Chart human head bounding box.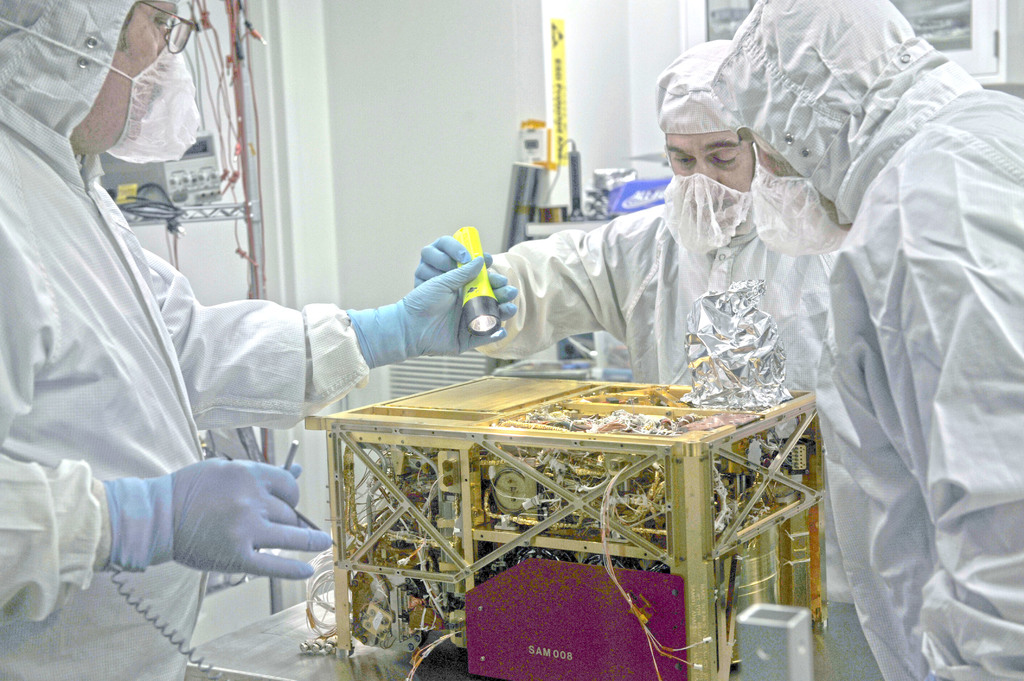
Charted: locate(666, 72, 789, 205).
